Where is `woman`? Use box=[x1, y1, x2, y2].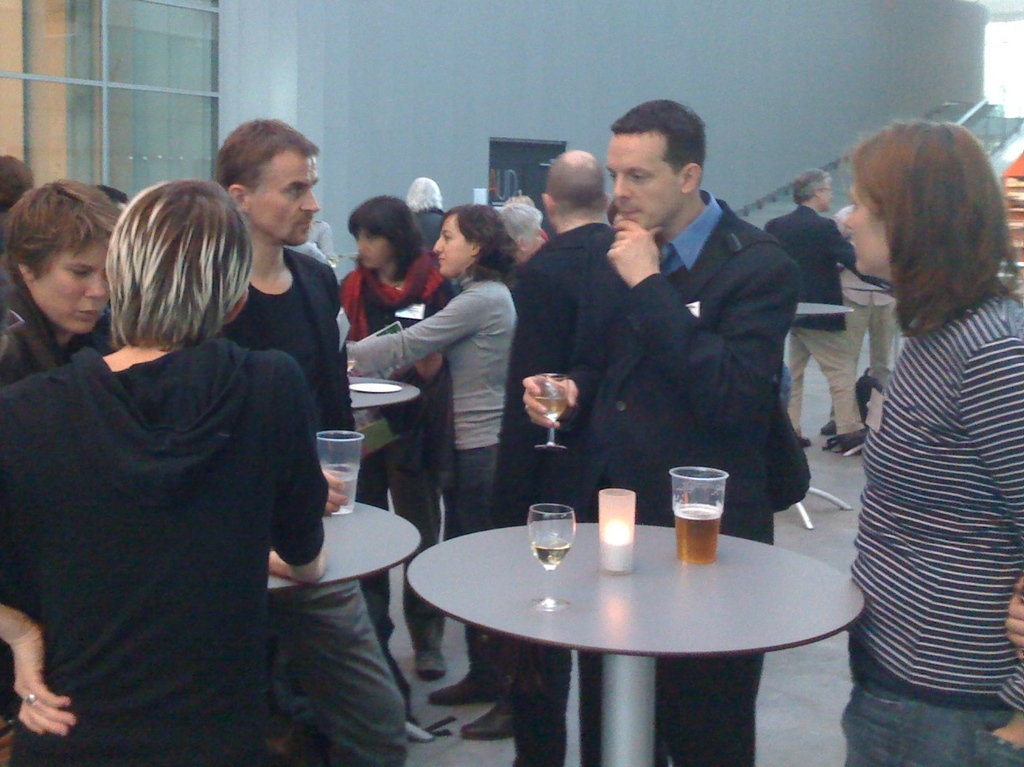
box=[337, 202, 523, 744].
